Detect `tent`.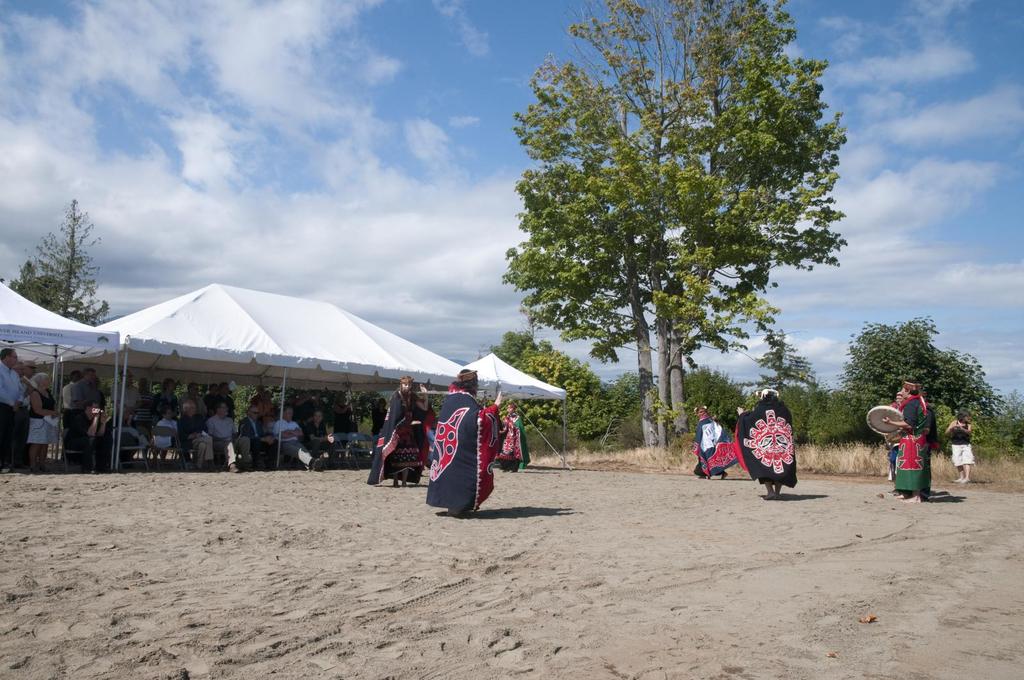
Detected at detection(0, 271, 113, 473).
